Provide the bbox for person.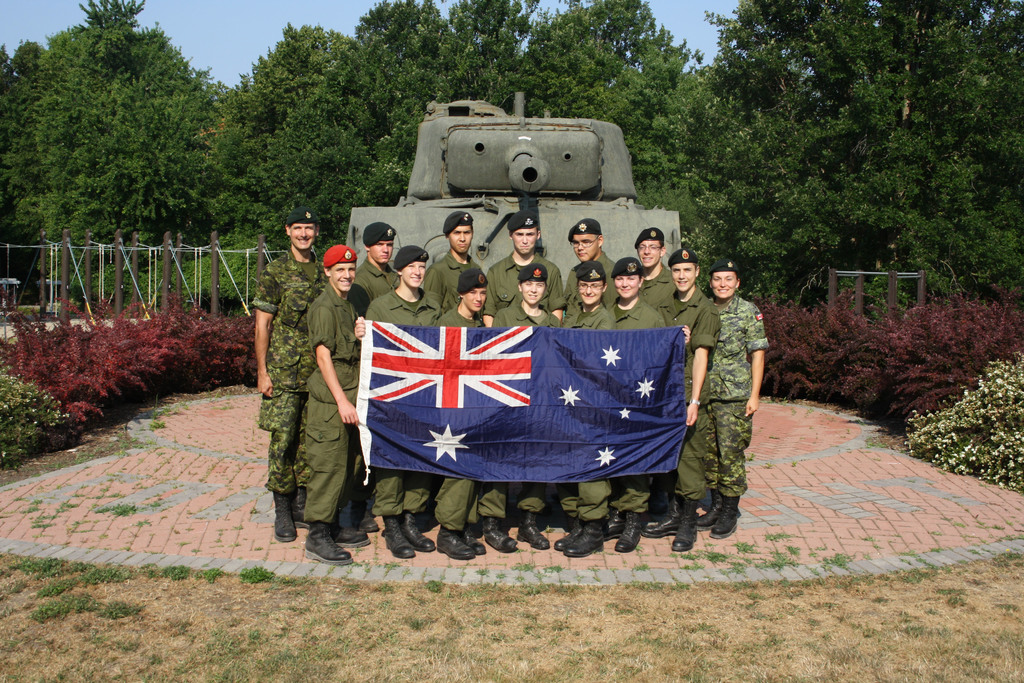
left=438, top=262, right=483, bottom=562.
